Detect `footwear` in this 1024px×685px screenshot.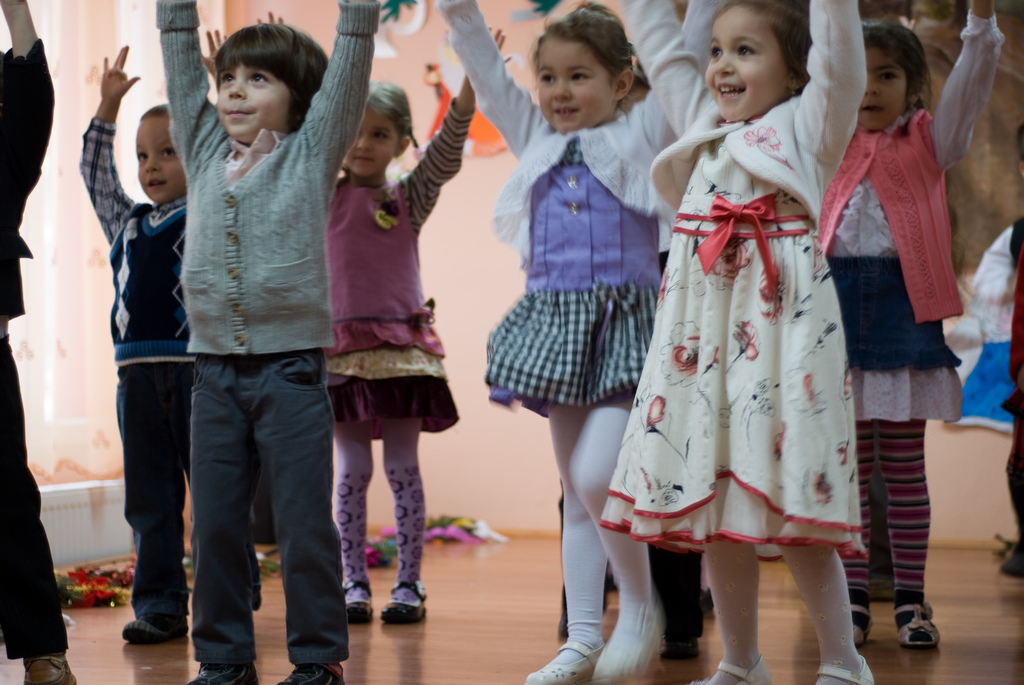
Detection: [x1=698, y1=590, x2=716, y2=615].
